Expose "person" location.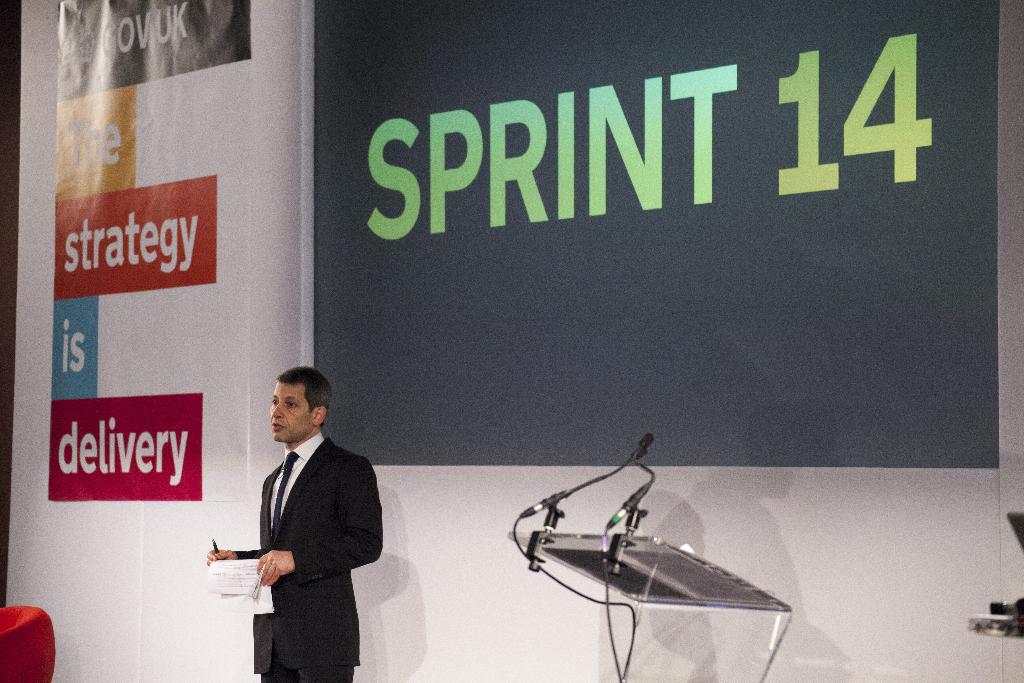
Exposed at region(220, 356, 388, 675).
